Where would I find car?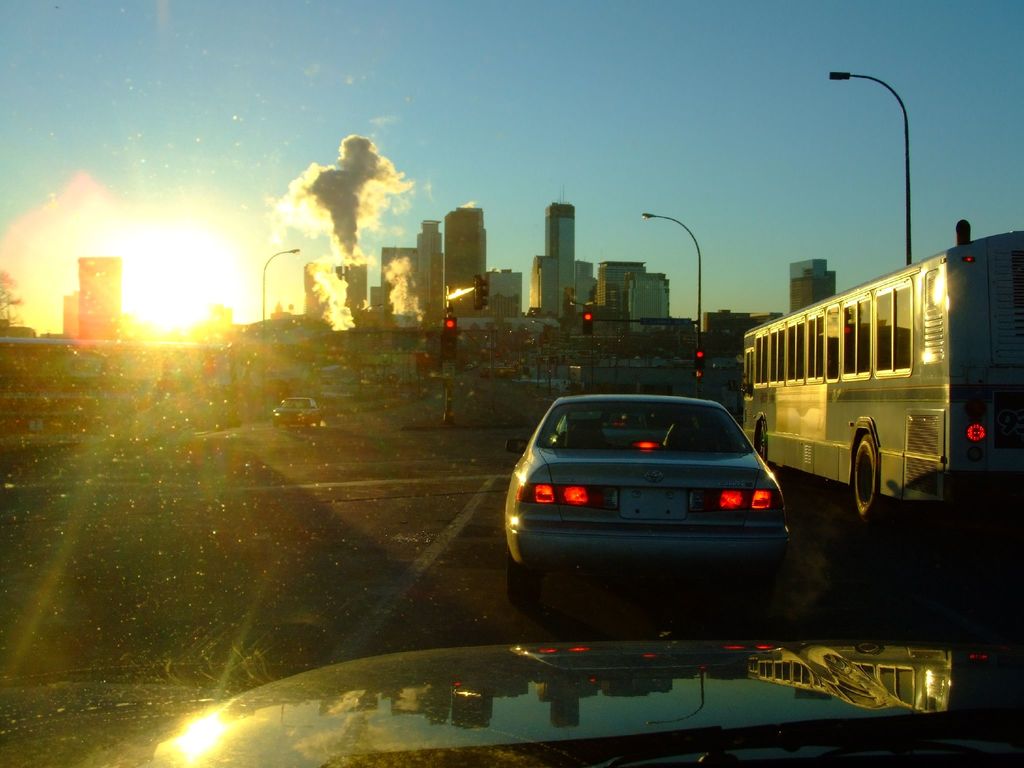
At bbox=(271, 397, 321, 431).
